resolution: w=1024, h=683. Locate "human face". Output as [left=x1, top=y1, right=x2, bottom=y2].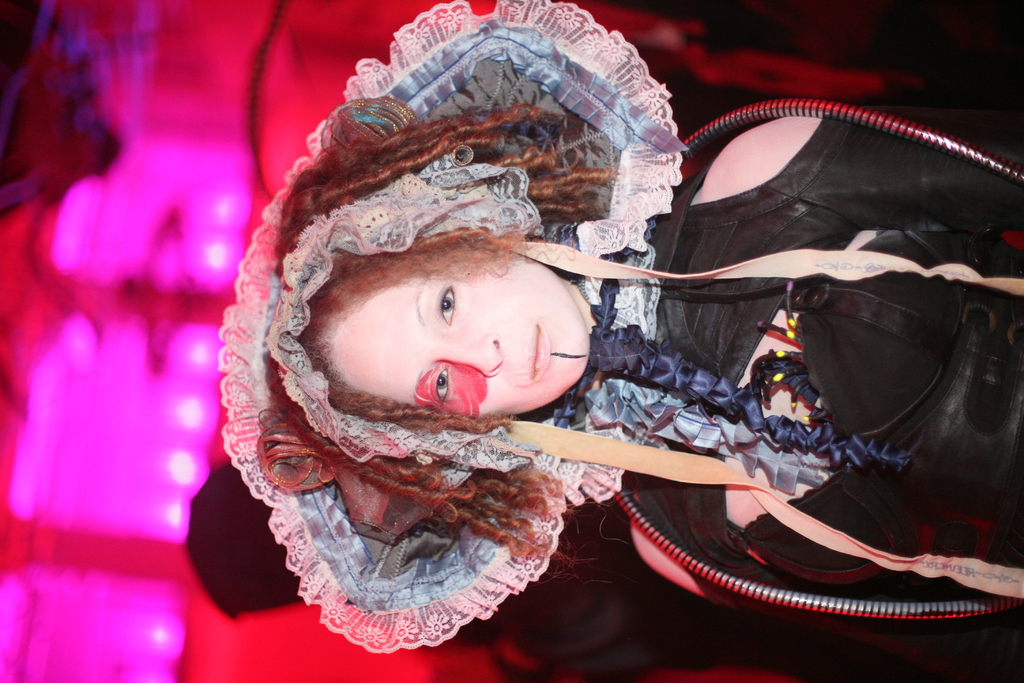
[left=319, top=233, right=594, bottom=426].
